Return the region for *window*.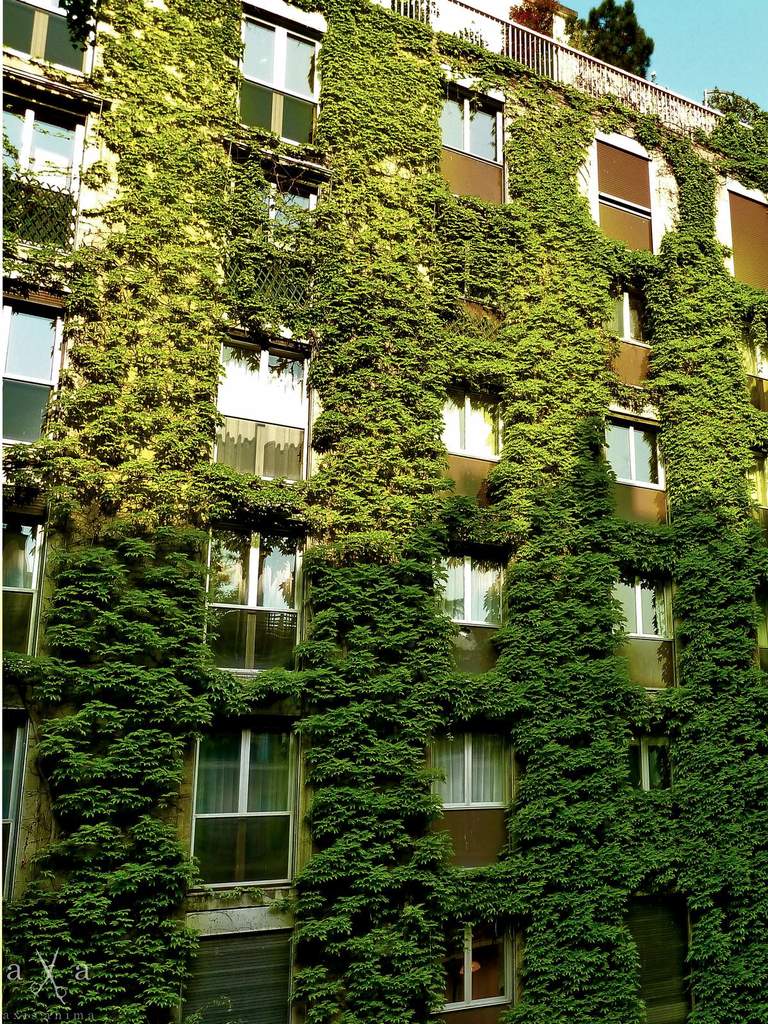
bbox=[627, 730, 674, 791].
